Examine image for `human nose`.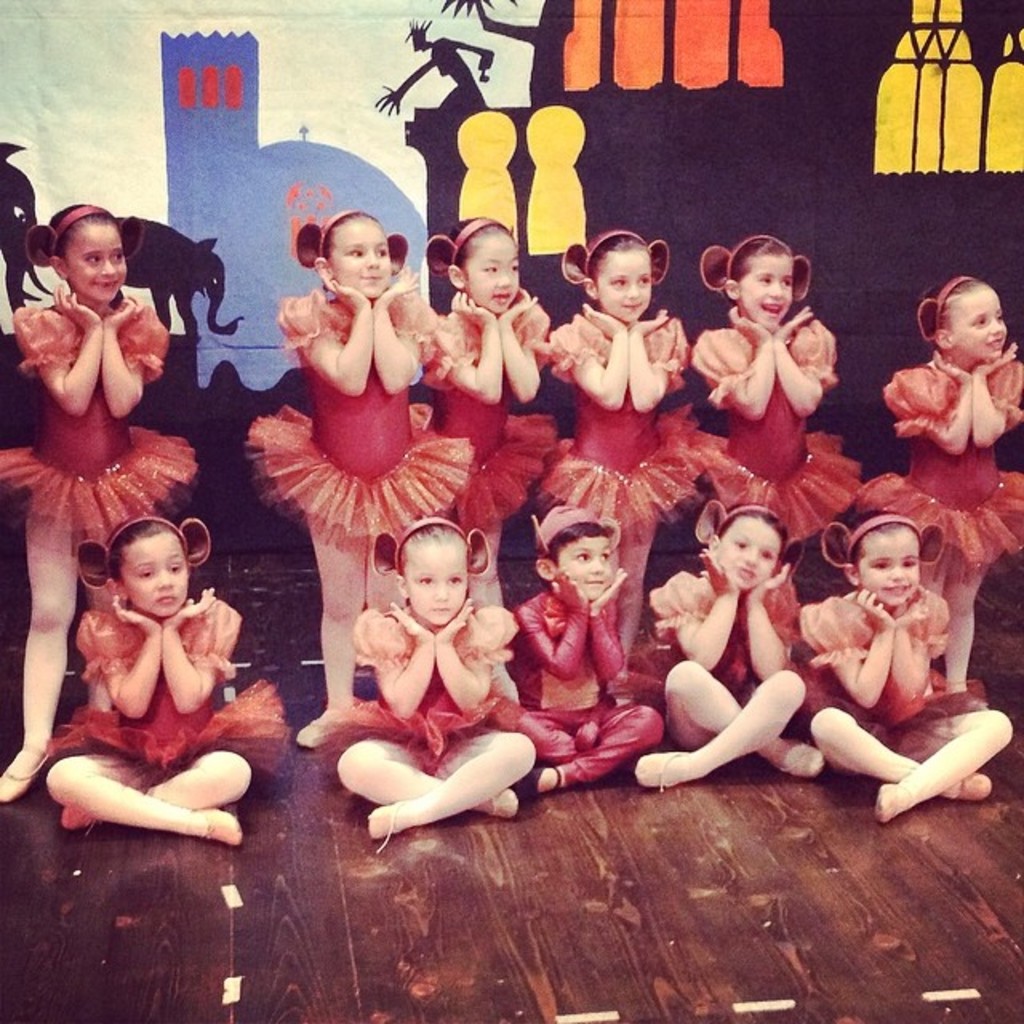
Examination result: (left=885, top=565, right=902, bottom=584).
